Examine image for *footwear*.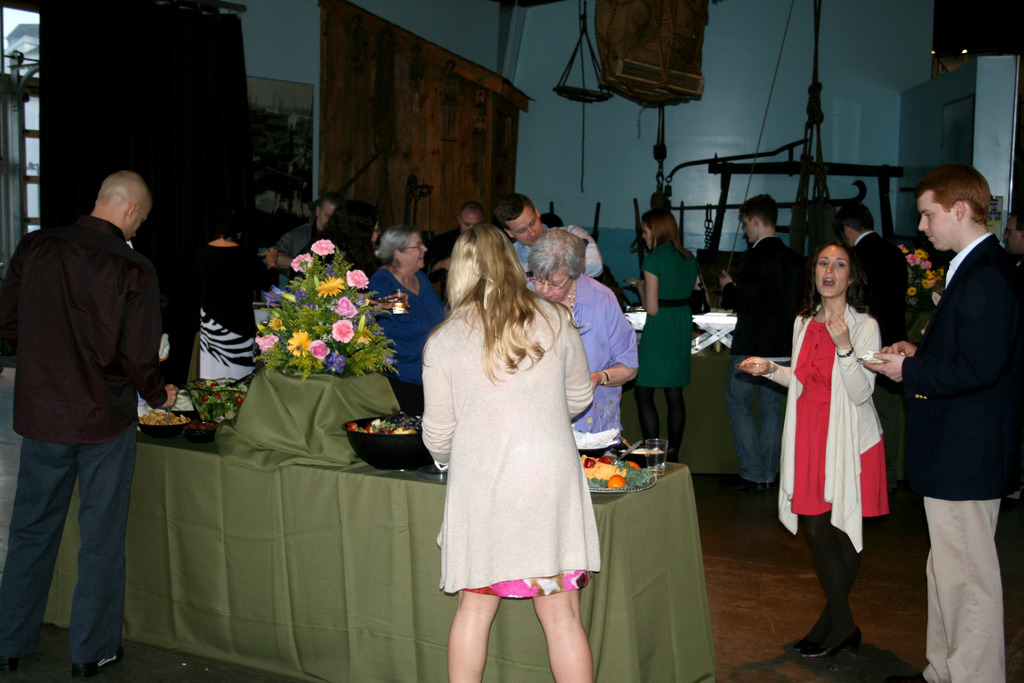
Examination result: region(797, 623, 824, 657).
